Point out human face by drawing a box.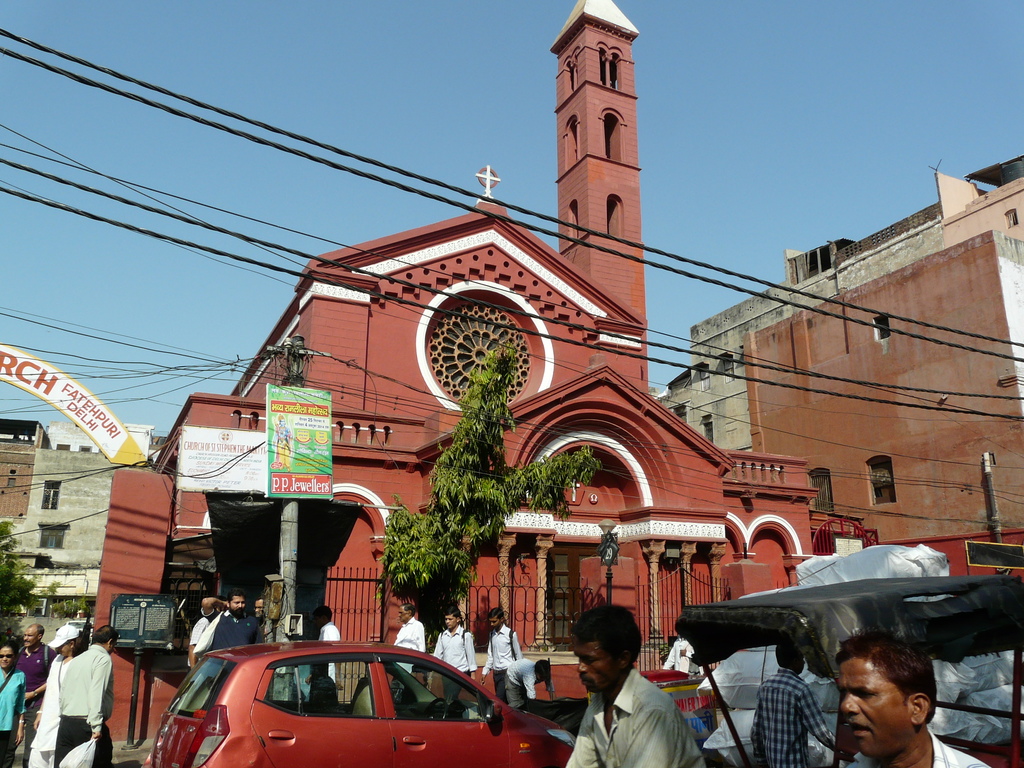
(835,662,916,764).
